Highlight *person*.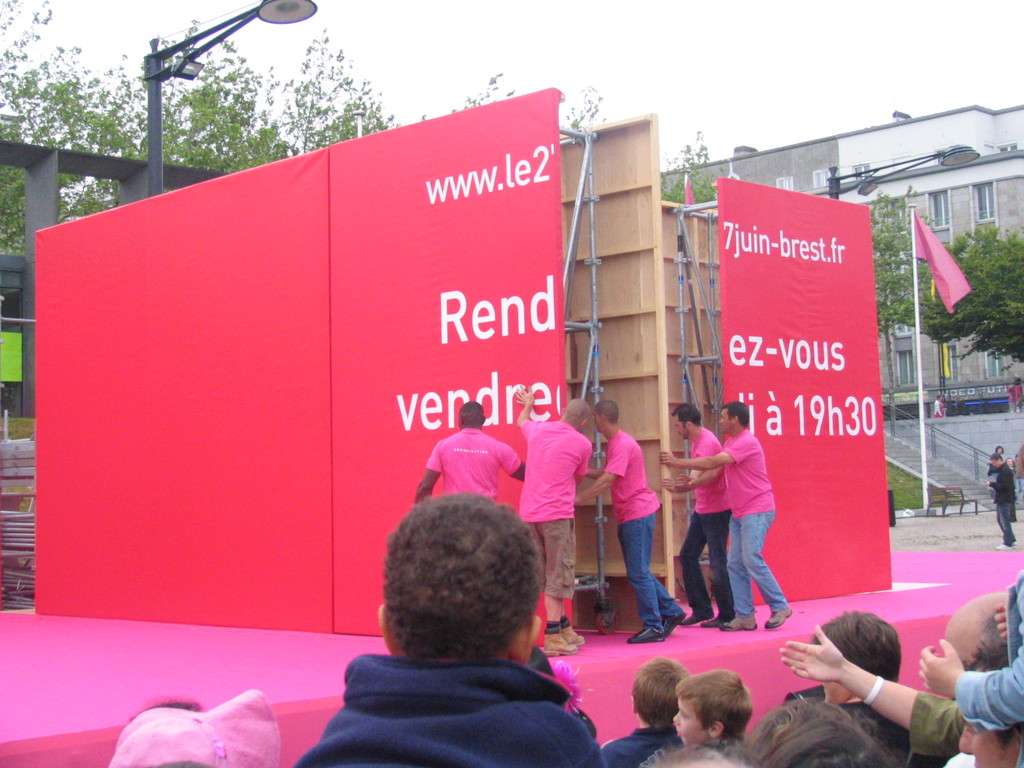
Highlighted region: (x1=572, y1=399, x2=686, y2=641).
